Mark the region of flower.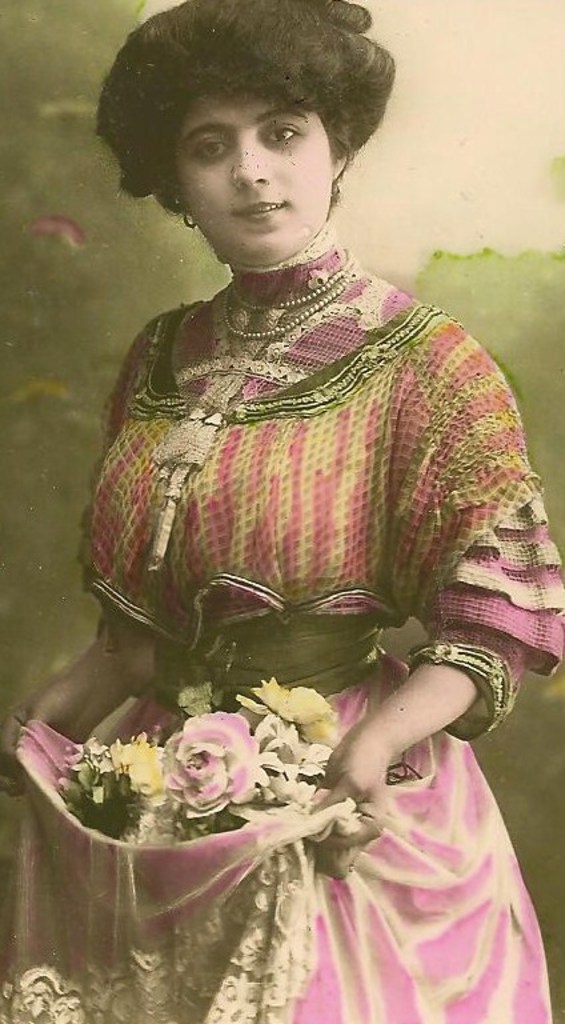
Region: rect(275, 717, 328, 769).
